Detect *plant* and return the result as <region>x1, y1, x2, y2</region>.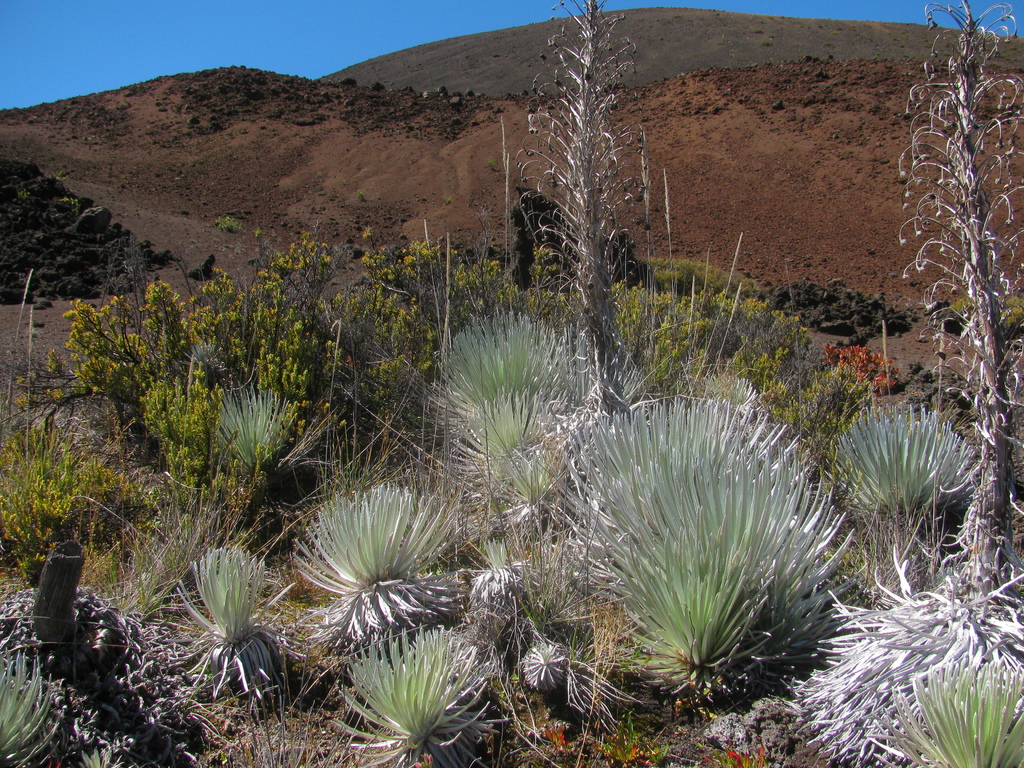
<region>59, 275, 340, 458</region>.
